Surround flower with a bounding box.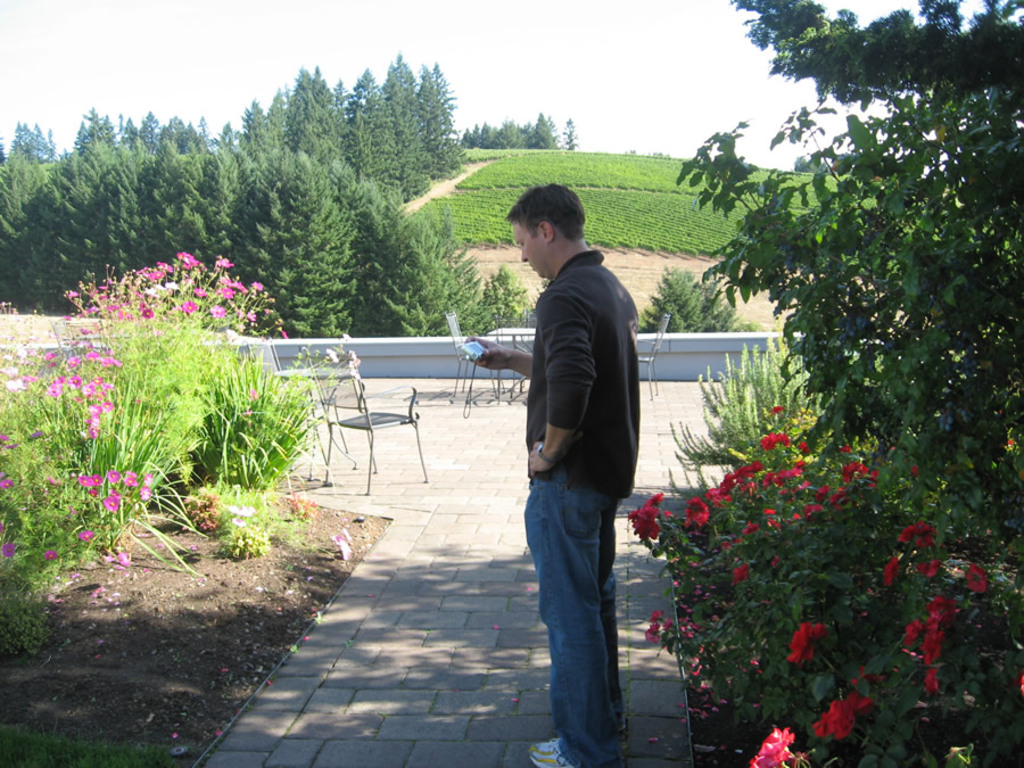
(139, 472, 156, 487).
